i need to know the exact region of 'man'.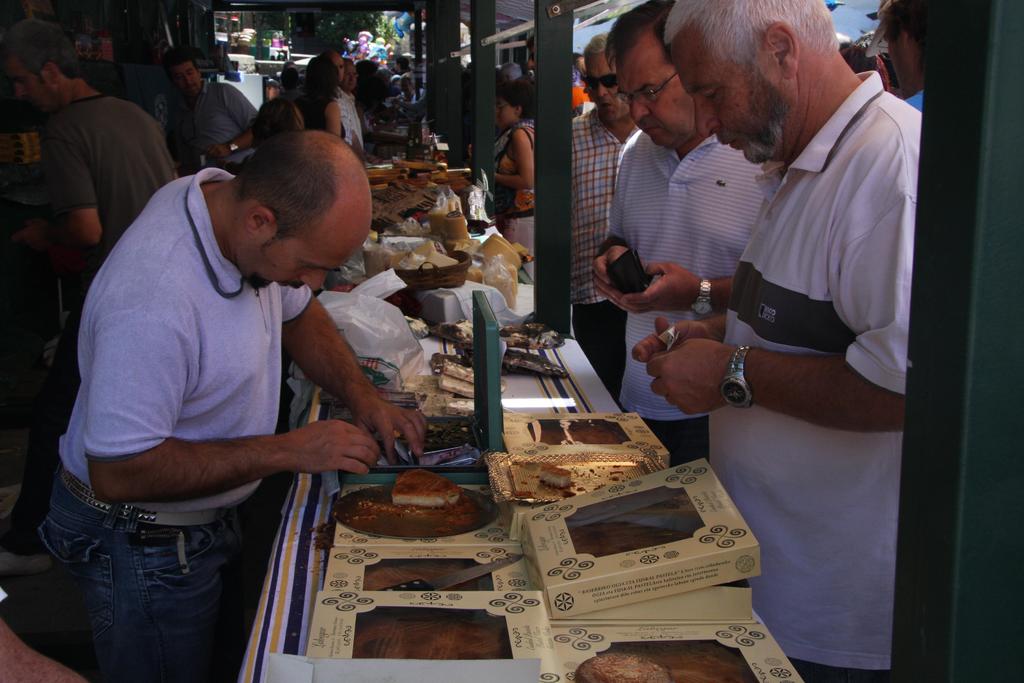
Region: <region>630, 0, 922, 682</region>.
